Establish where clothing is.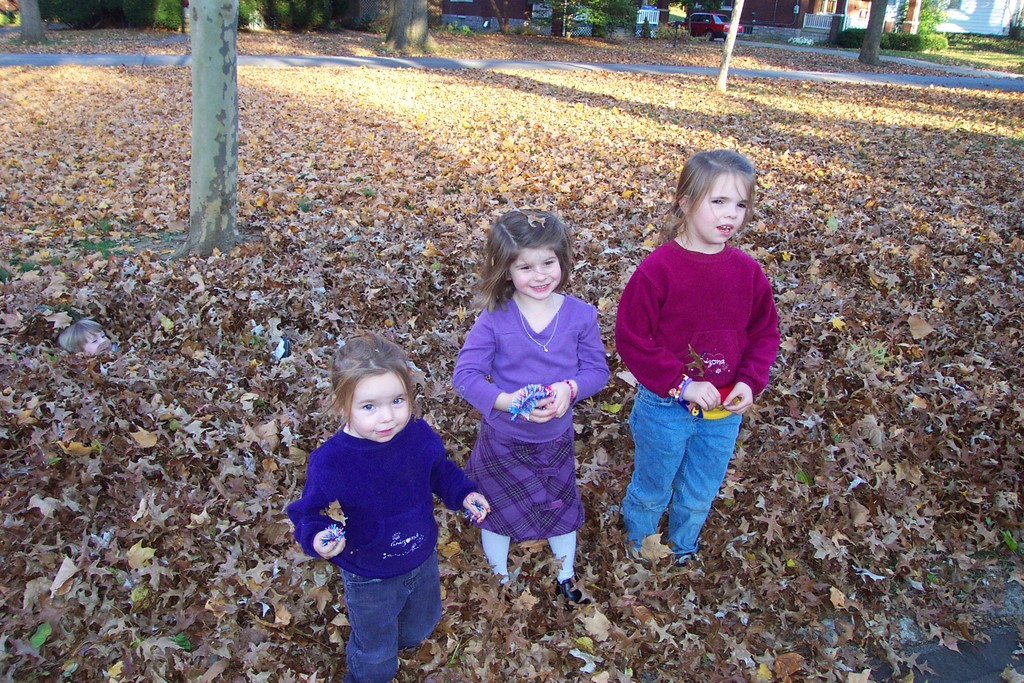
Established at [x1=286, y1=411, x2=482, y2=572].
